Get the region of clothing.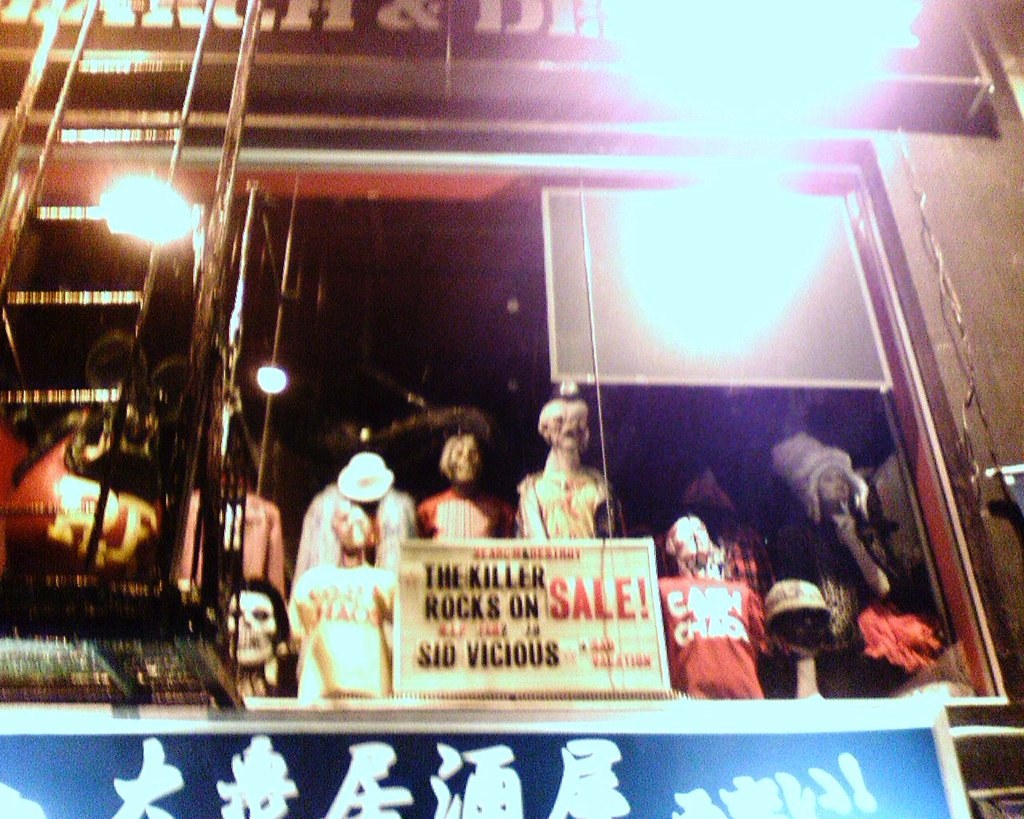
661,572,763,702.
